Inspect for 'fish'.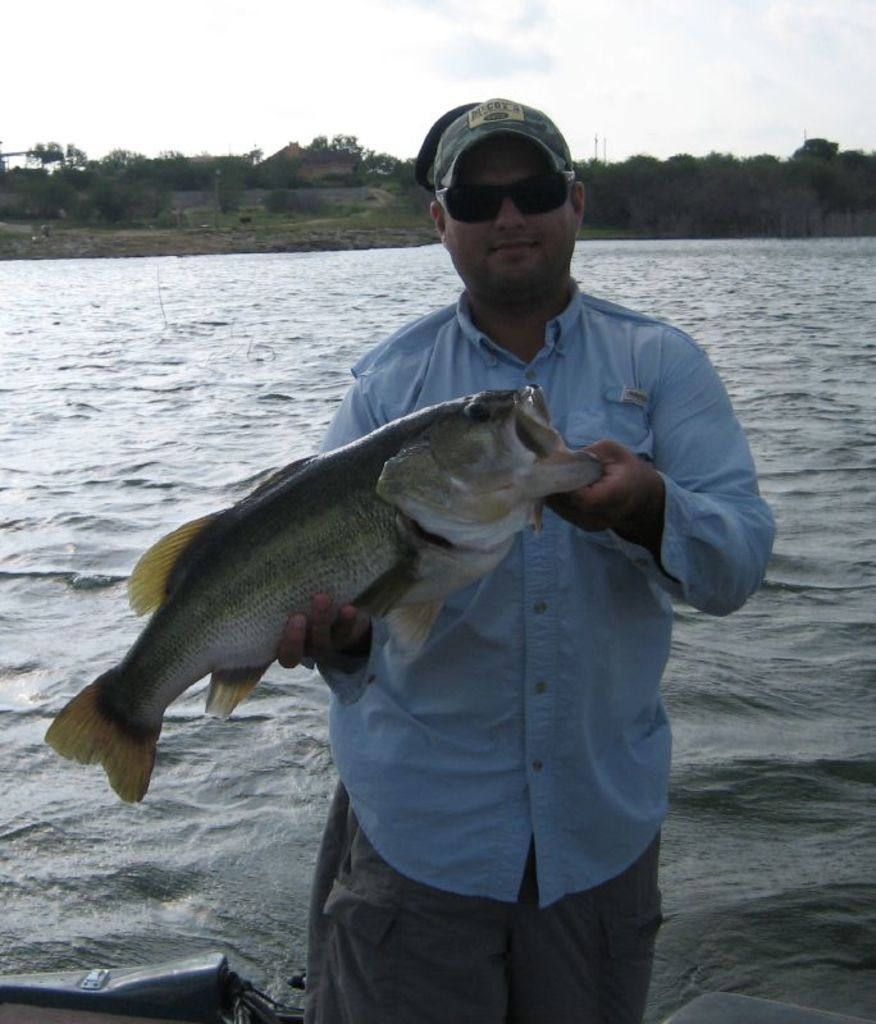
Inspection: 44:396:608:808.
